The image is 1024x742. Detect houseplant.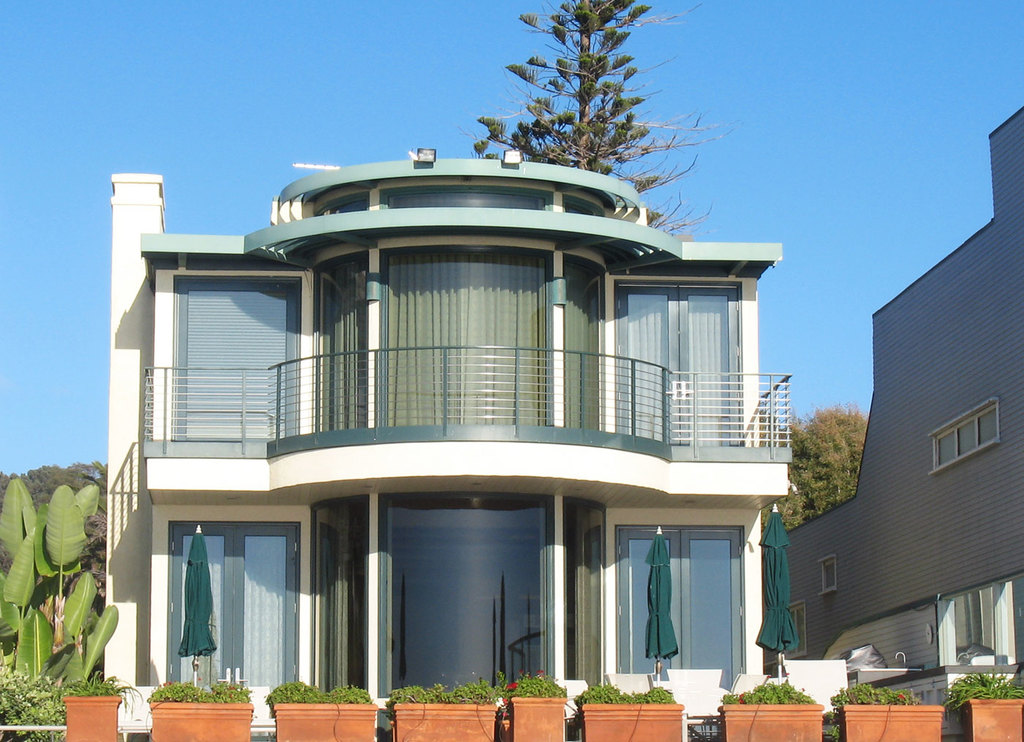
Detection: bbox=(62, 669, 129, 741).
